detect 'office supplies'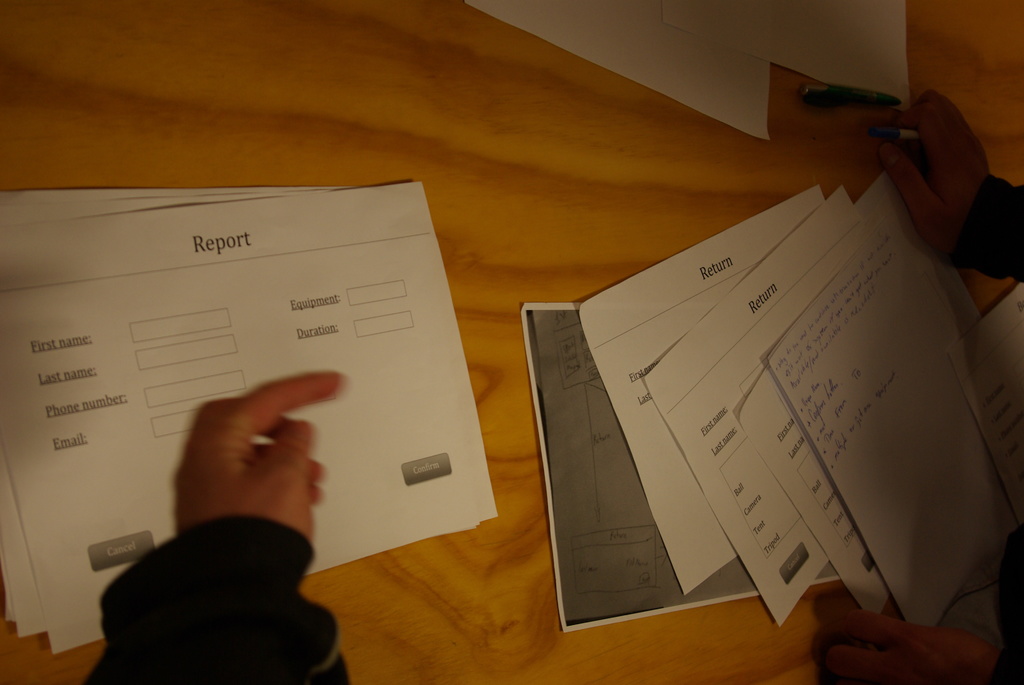
region(513, 302, 732, 627)
